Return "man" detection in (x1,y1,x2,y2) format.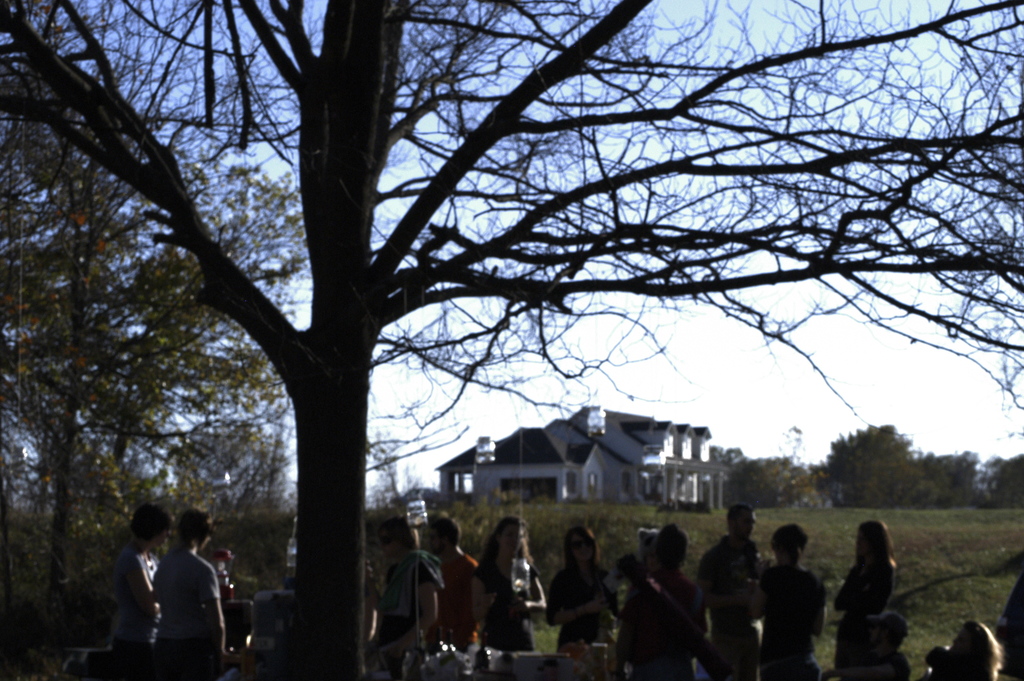
(698,496,776,678).
